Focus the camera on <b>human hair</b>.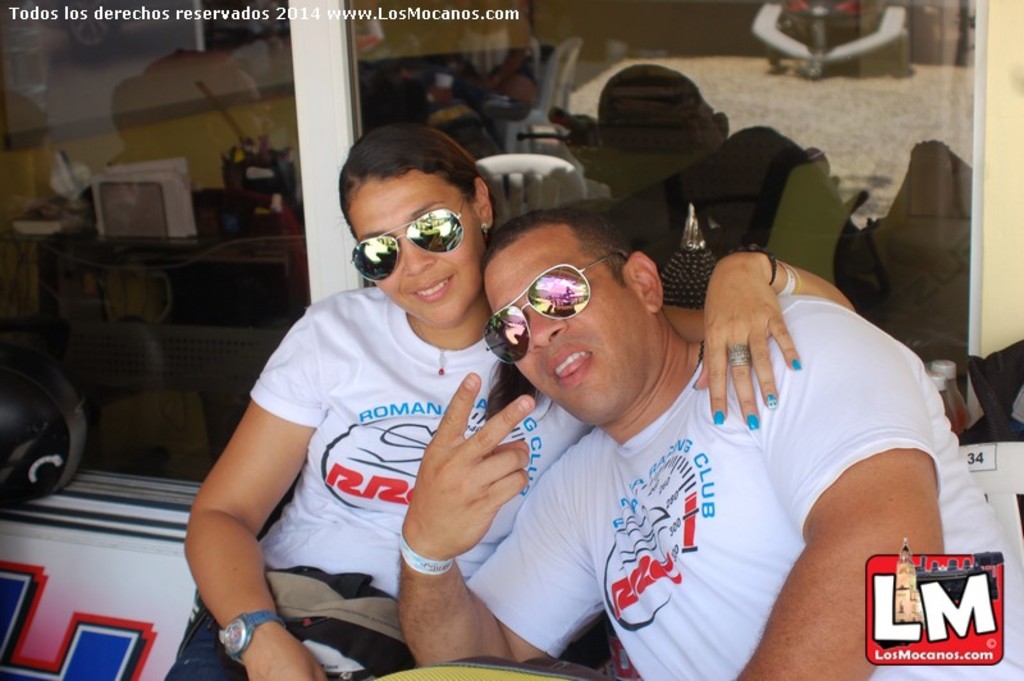
Focus region: bbox=[472, 192, 641, 297].
